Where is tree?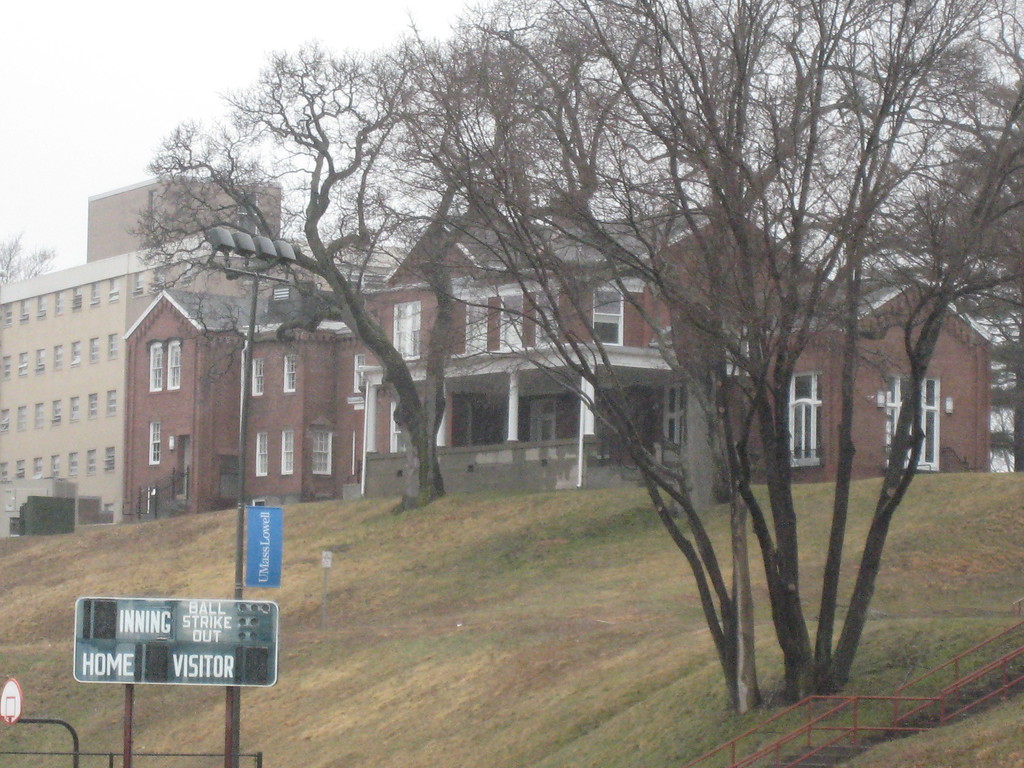
[351, 0, 1022, 717].
